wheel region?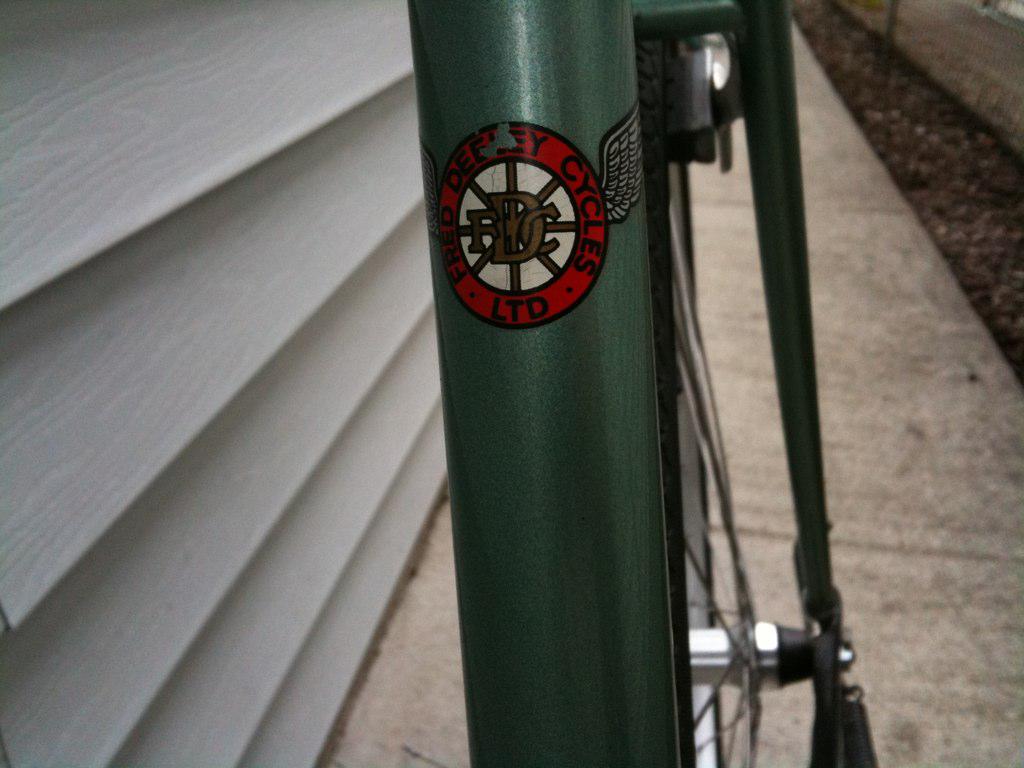
left=686, top=157, right=783, bottom=767
